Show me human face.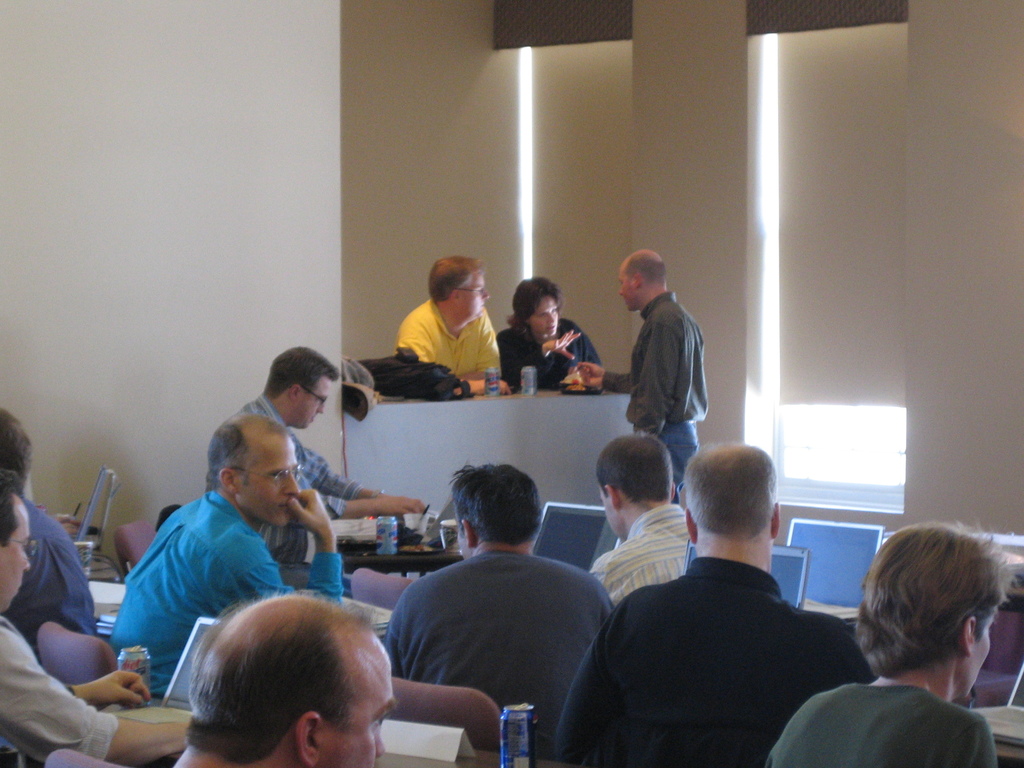
human face is here: x1=0 y1=519 x2=31 y2=610.
